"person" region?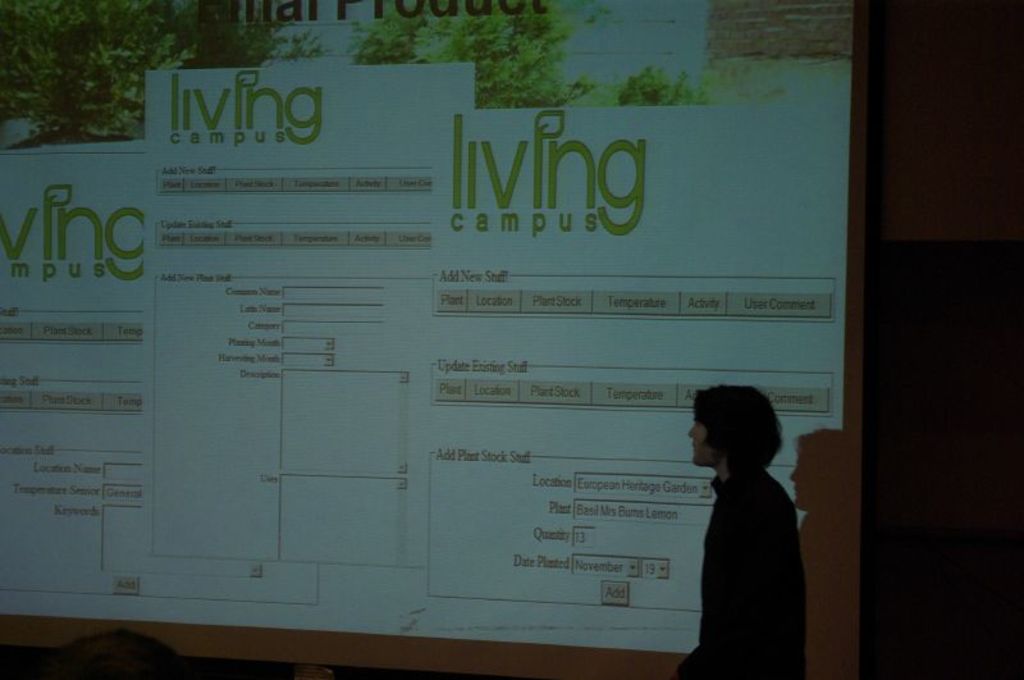
[x1=669, y1=383, x2=809, y2=679]
